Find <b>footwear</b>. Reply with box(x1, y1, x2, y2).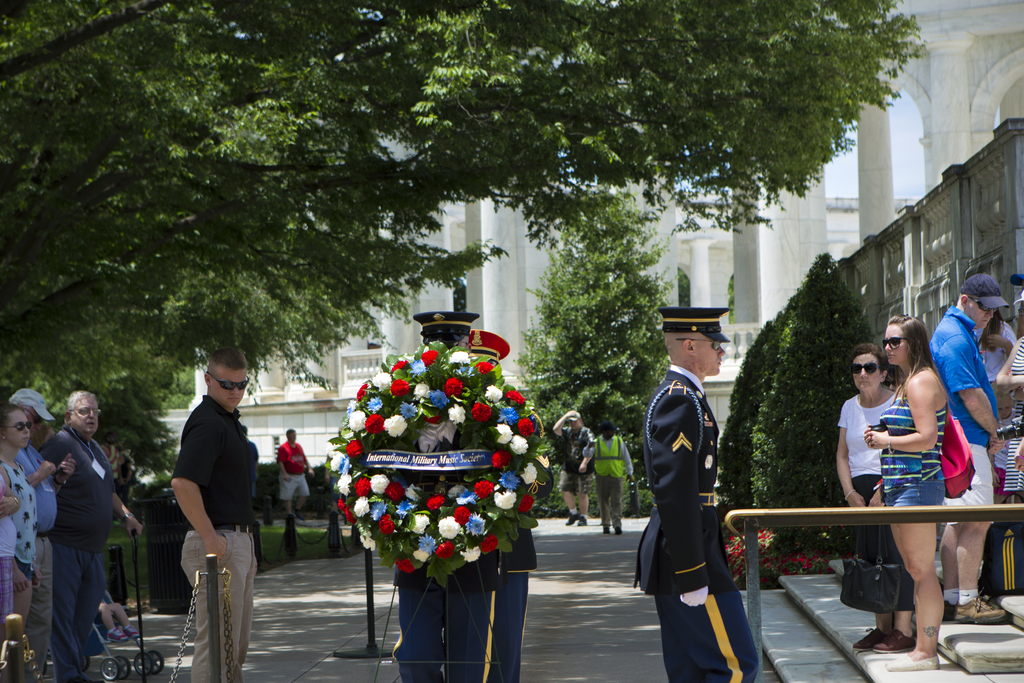
box(296, 511, 303, 522).
